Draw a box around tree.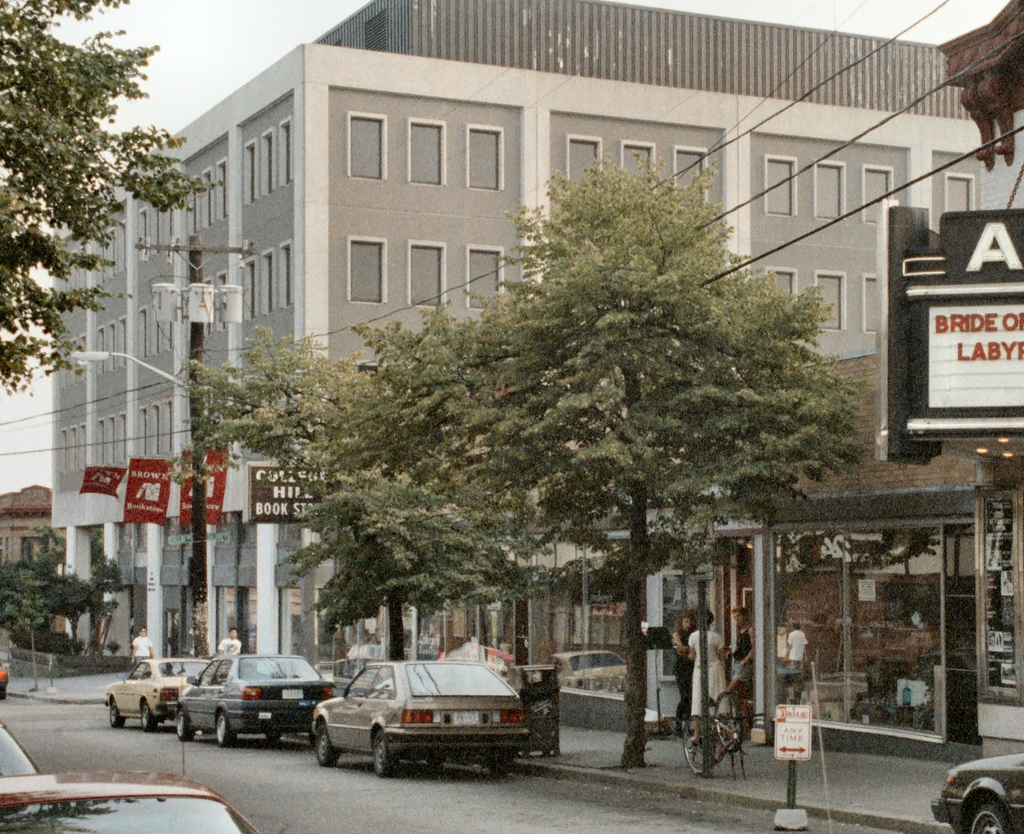
(483, 150, 867, 782).
